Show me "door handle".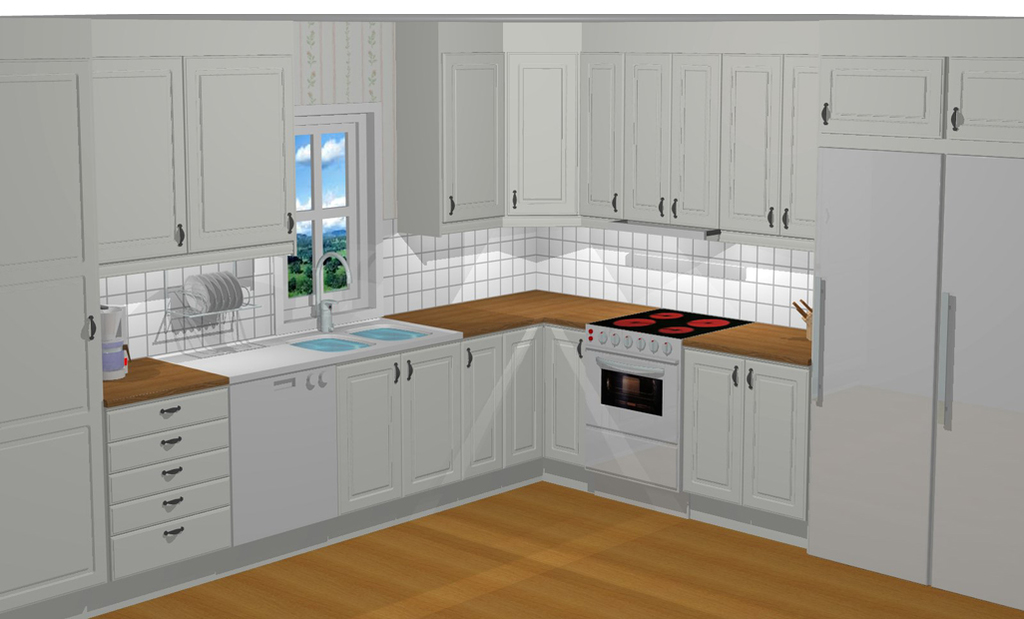
"door handle" is here: region(612, 189, 619, 217).
